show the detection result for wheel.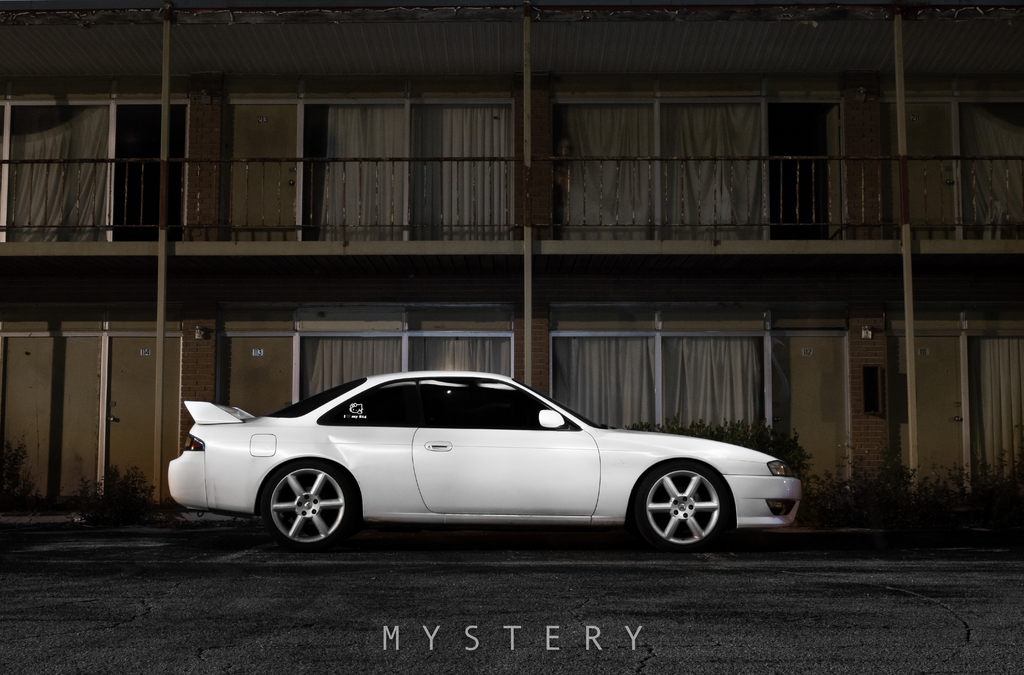
x1=261, y1=464, x2=349, y2=550.
